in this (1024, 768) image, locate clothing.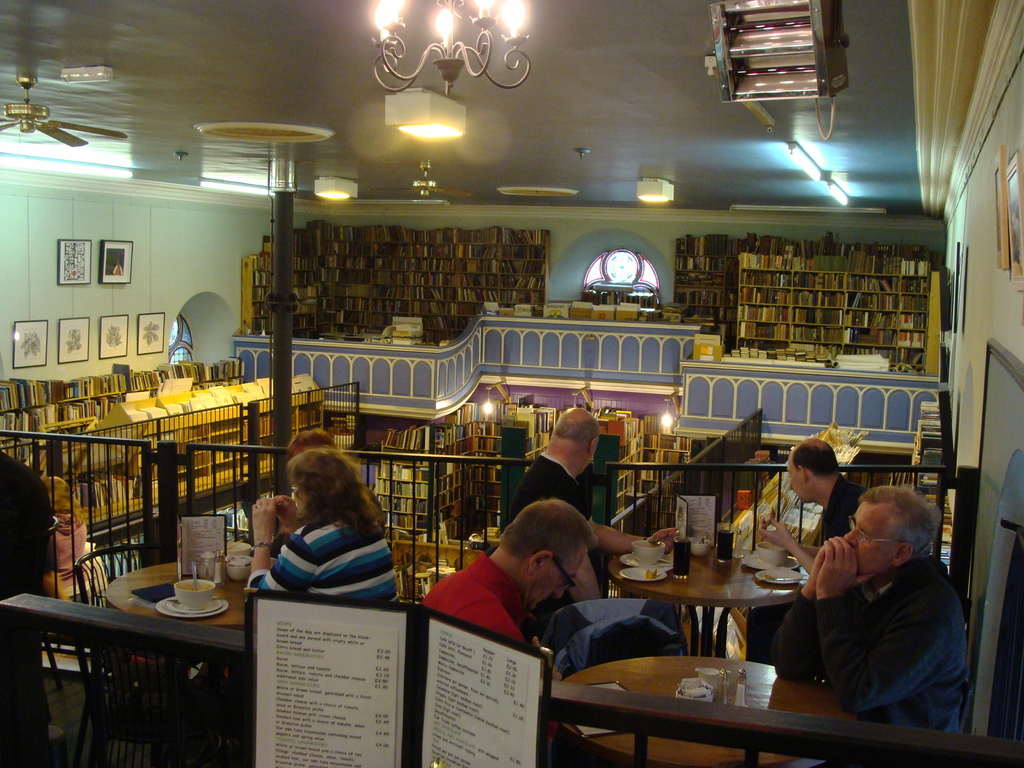
Bounding box: region(502, 449, 589, 527).
